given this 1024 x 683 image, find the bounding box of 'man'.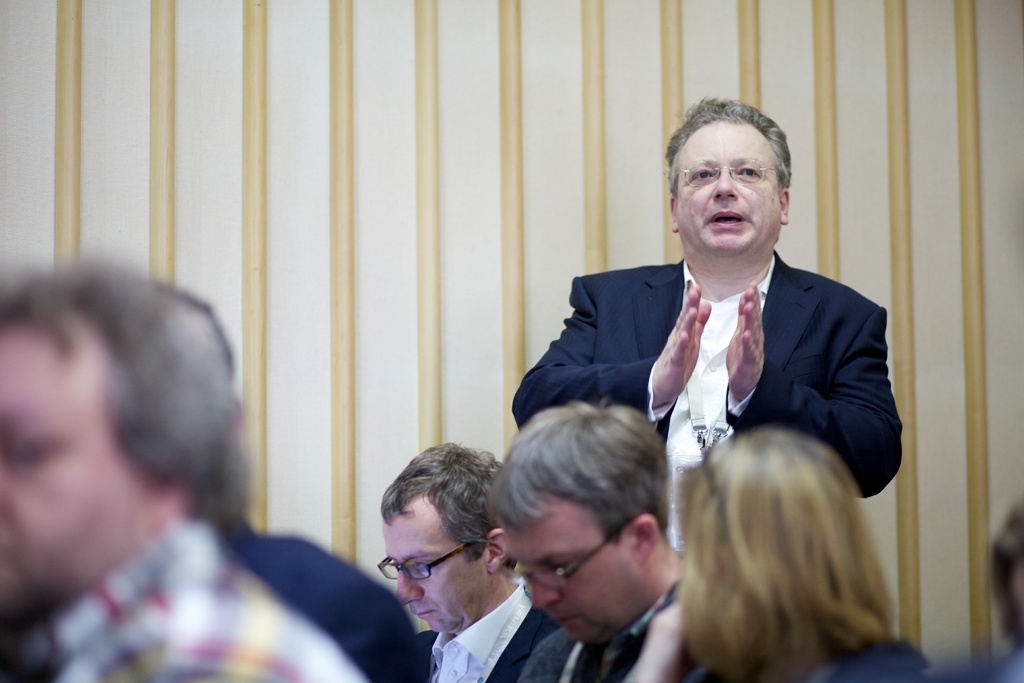
bbox=(511, 90, 906, 543).
